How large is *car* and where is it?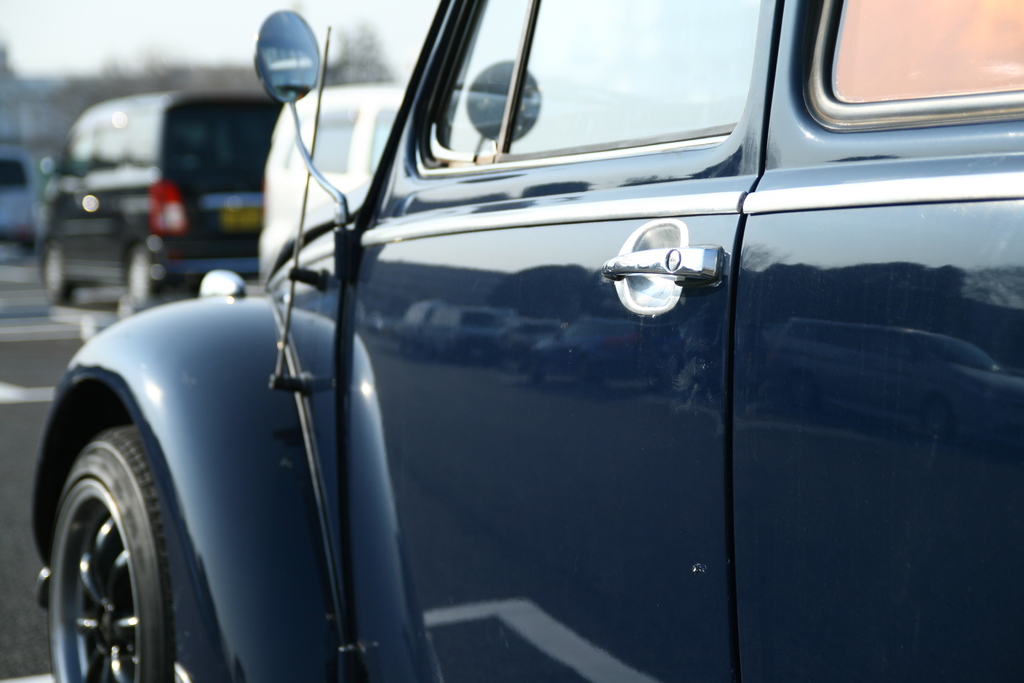
Bounding box: (36,95,270,304).
